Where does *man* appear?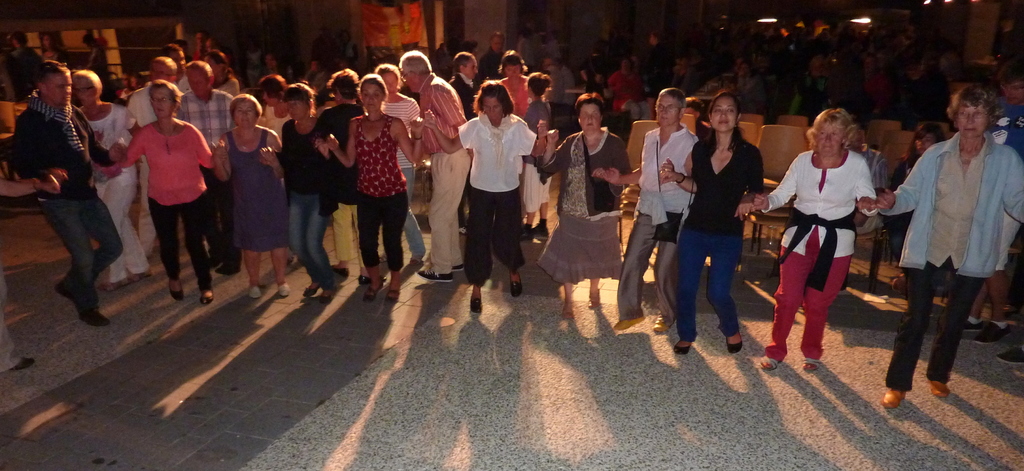
Appears at <bbox>164, 62, 243, 278</bbox>.
